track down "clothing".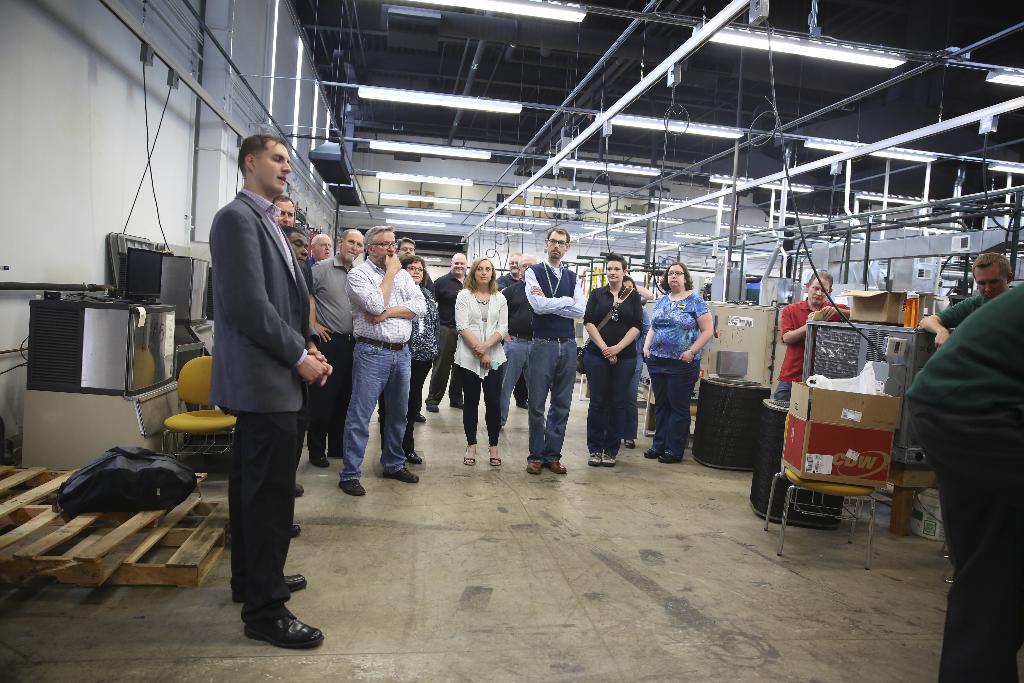
Tracked to locate(212, 189, 308, 407).
